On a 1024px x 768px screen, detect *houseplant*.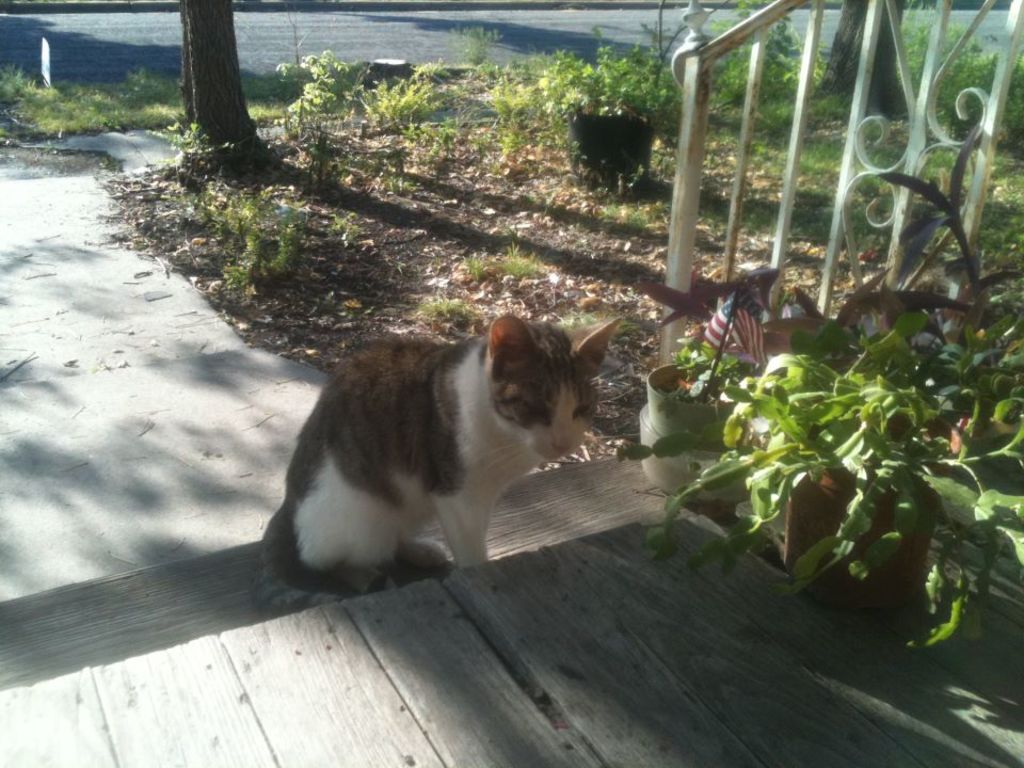
646:279:758:501.
